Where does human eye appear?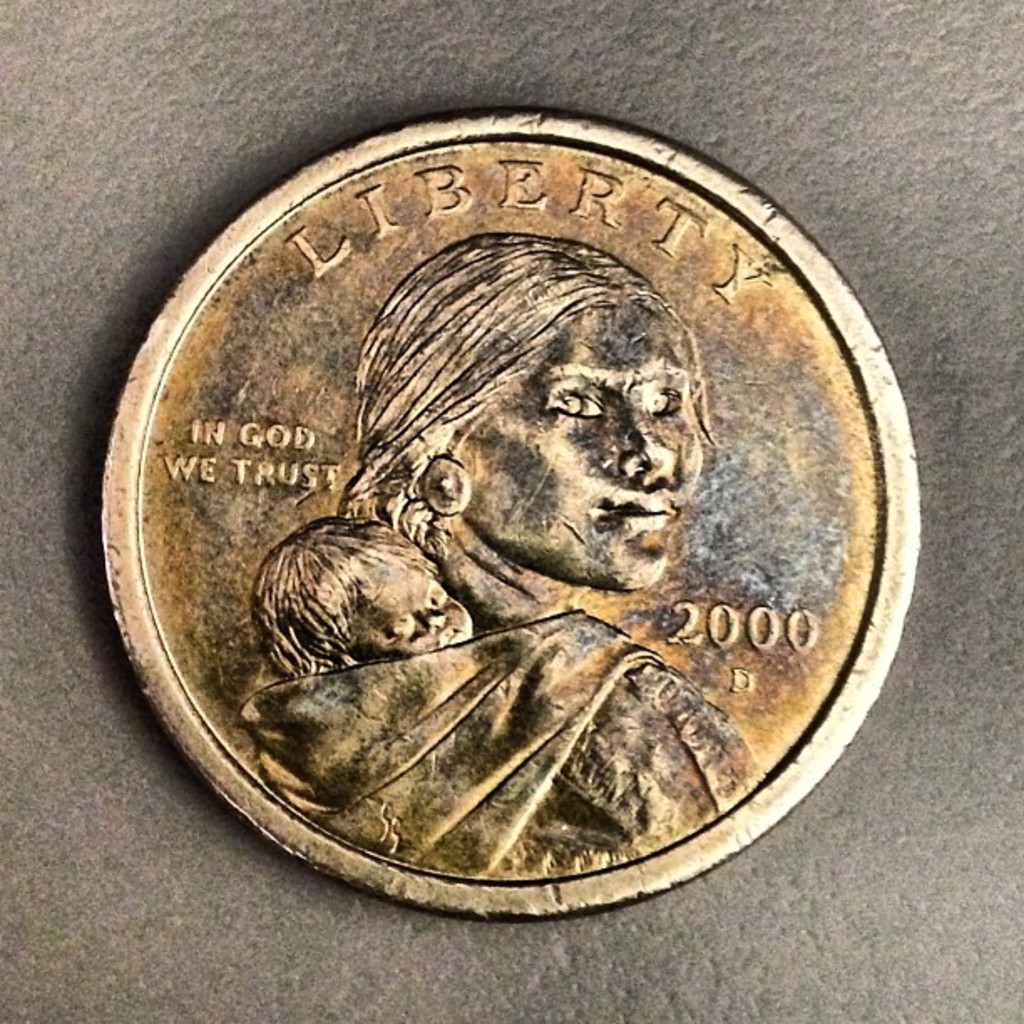
Appears at {"left": 540, "top": 381, "right": 599, "bottom": 417}.
